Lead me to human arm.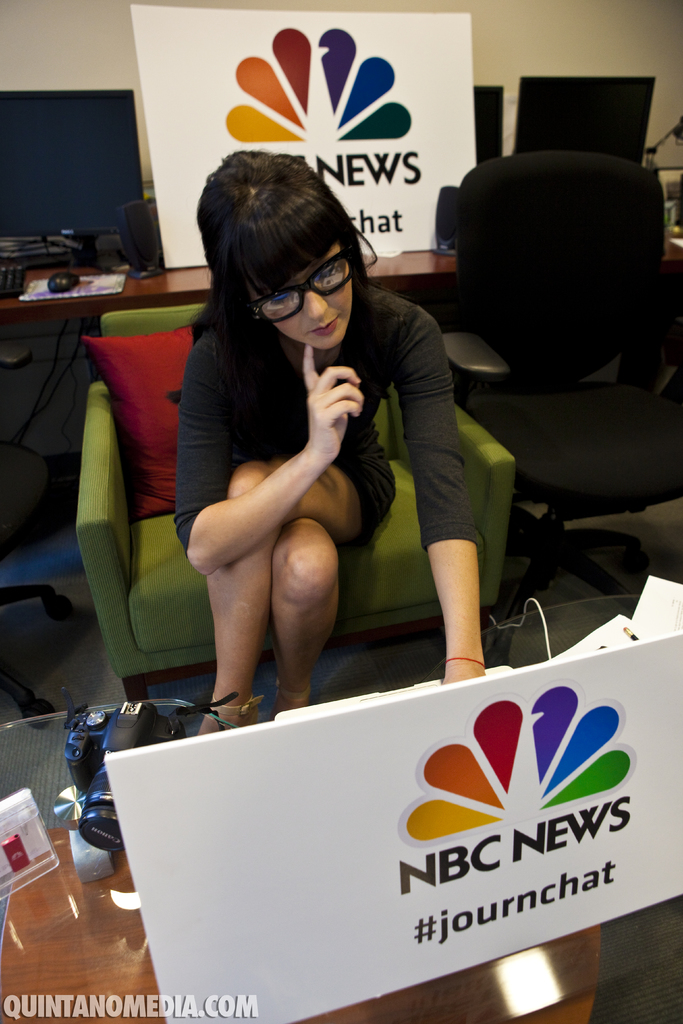
Lead to {"left": 176, "top": 337, "right": 377, "bottom": 578}.
